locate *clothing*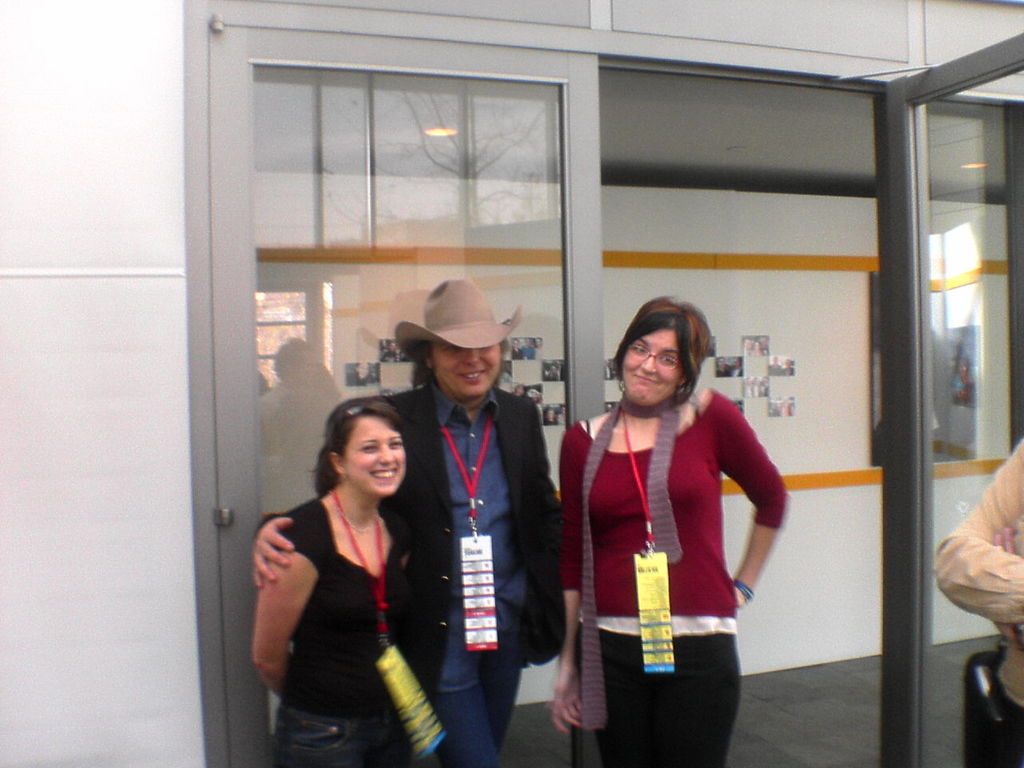
rect(542, 403, 797, 767)
